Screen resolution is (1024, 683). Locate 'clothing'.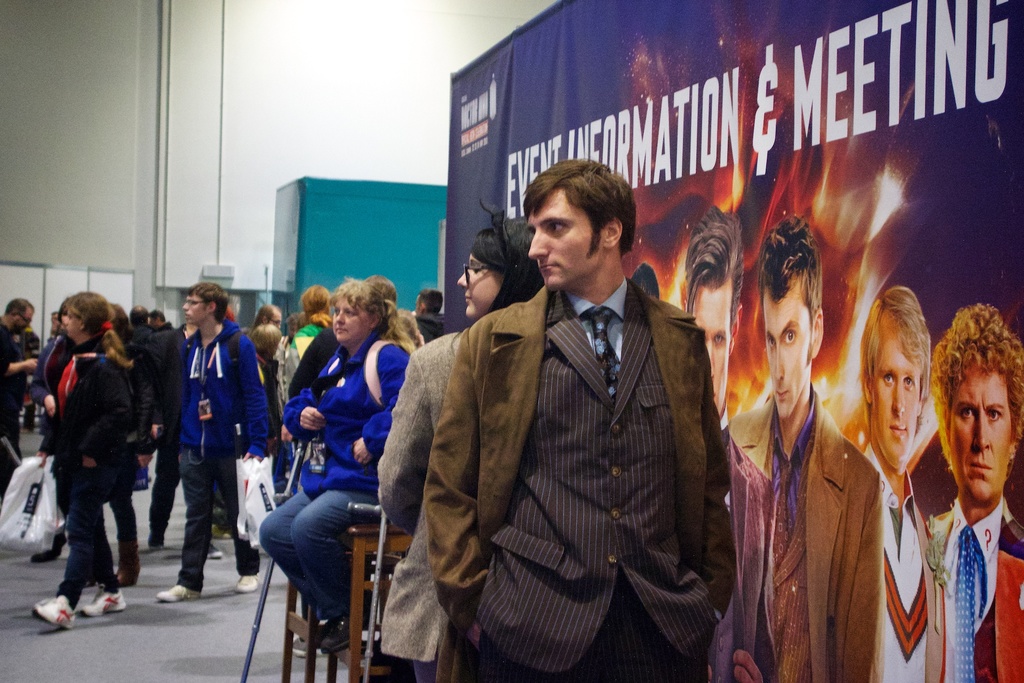
crop(28, 332, 53, 391).
